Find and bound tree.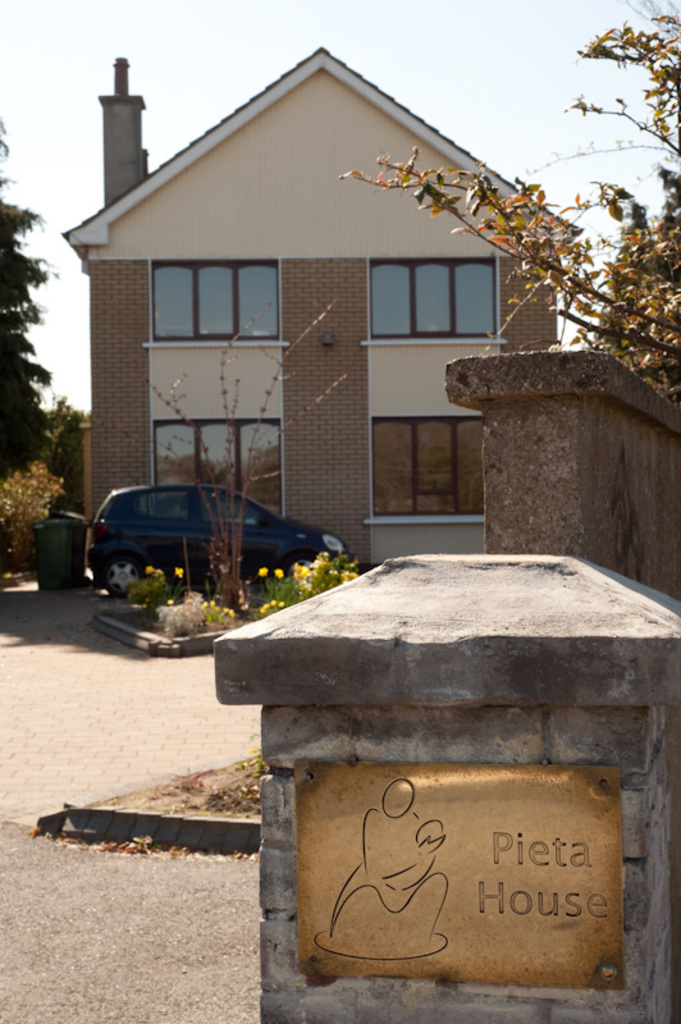
Bound: (0,122,68,494).
